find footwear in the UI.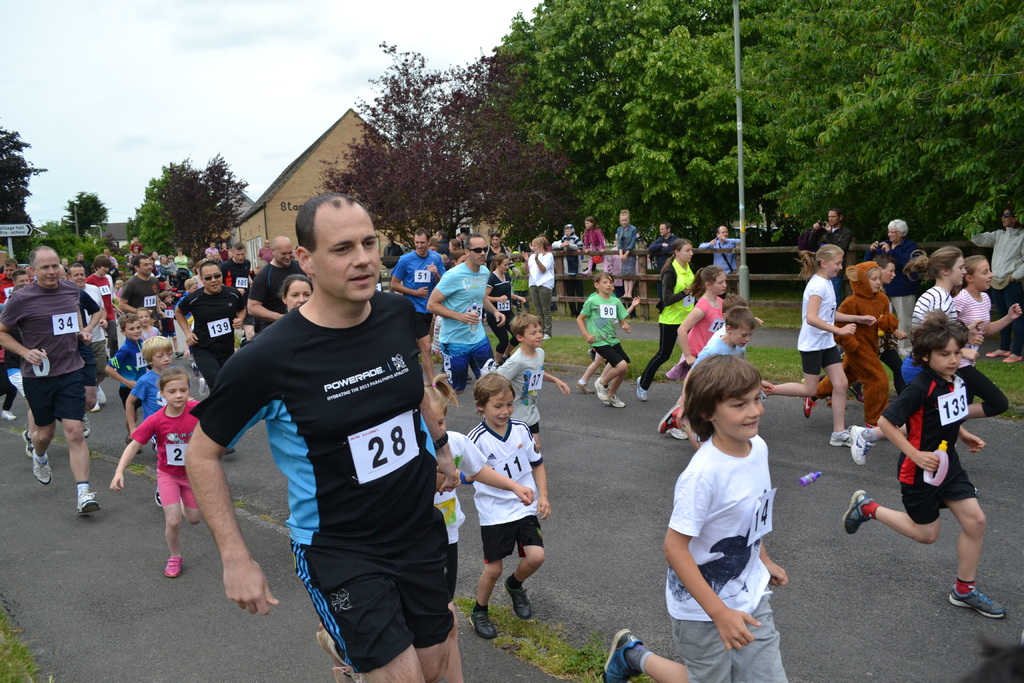
UI element at pyautogui.locateOnScreen(156, 491, 160, 505).
